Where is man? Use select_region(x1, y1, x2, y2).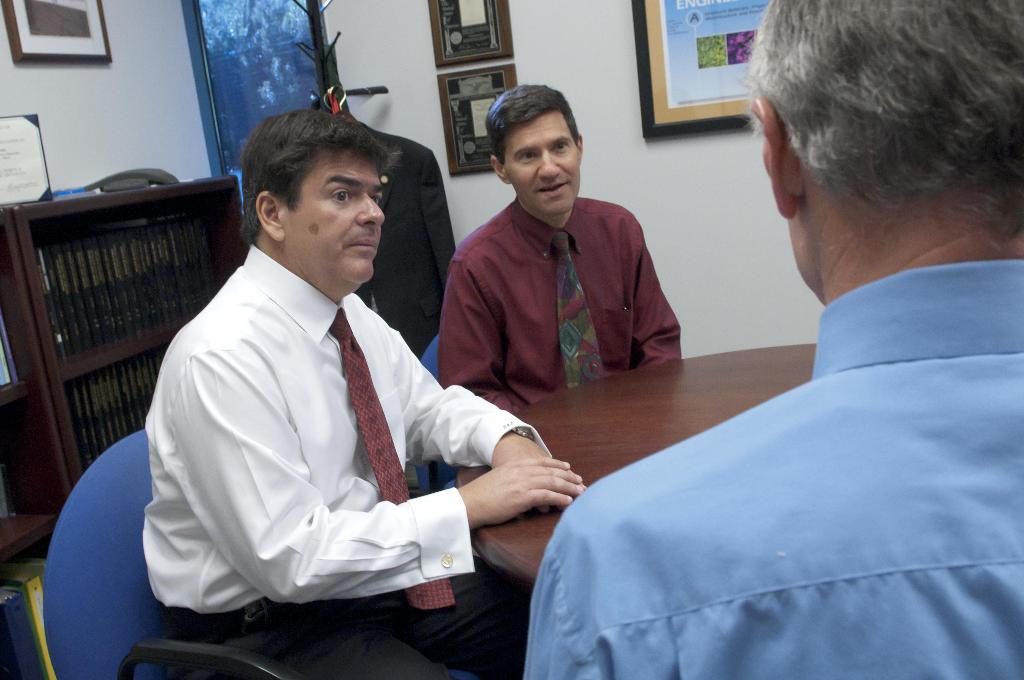
select_region(518, 0, 1023, 679).
